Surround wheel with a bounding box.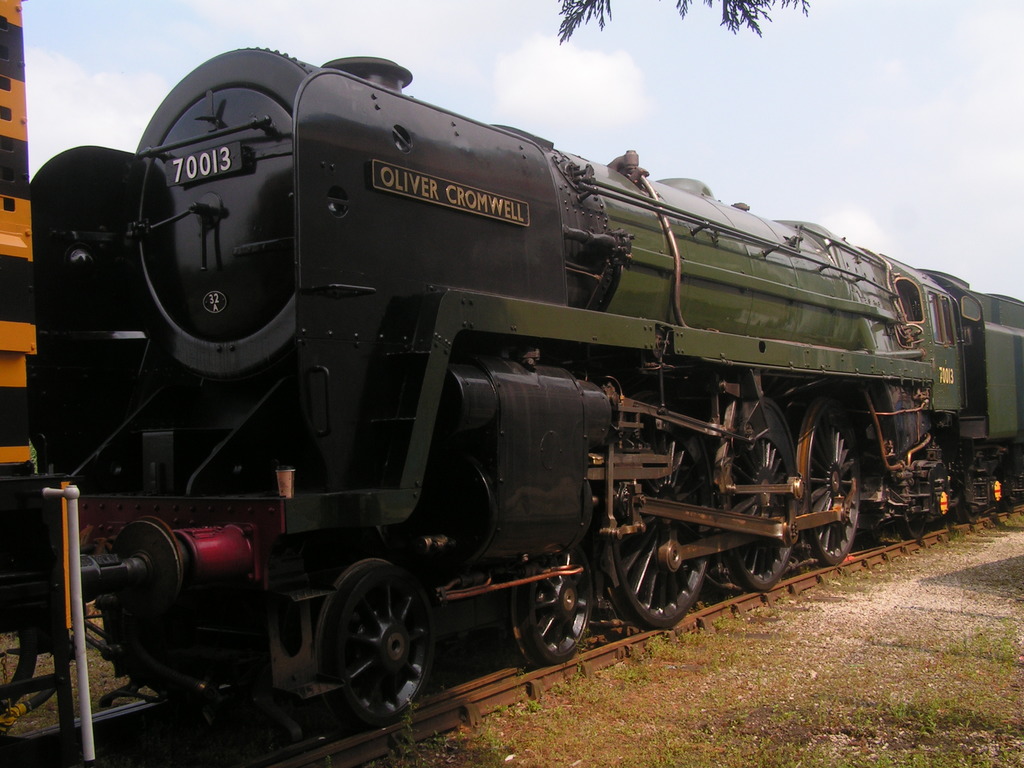
[x1=593, y1=390, x2=715, y2=627].
